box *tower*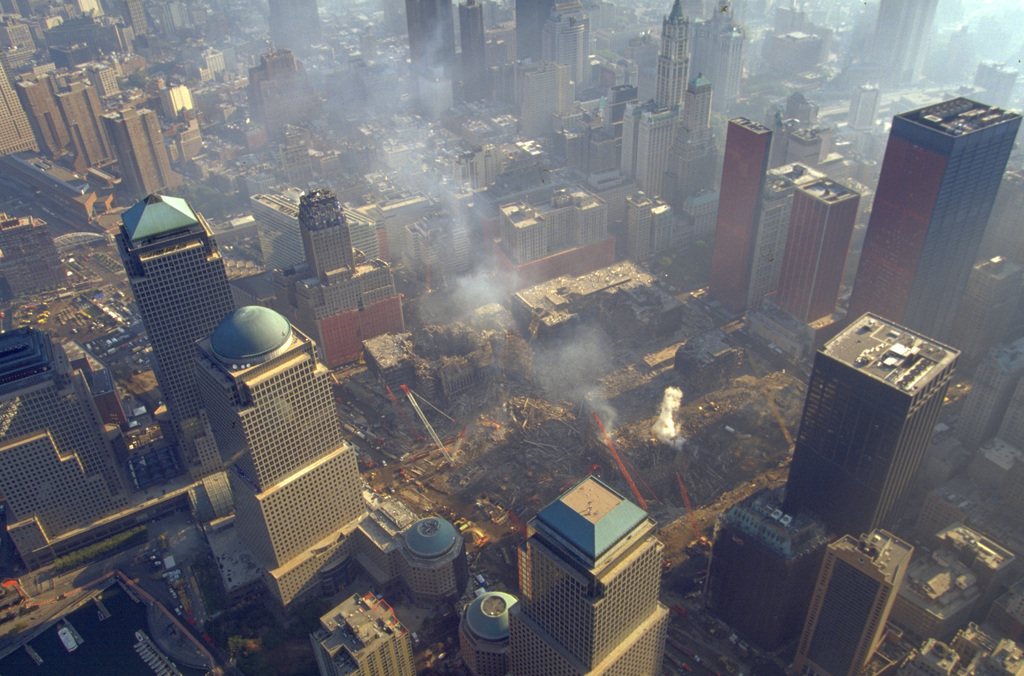
{"left": 0, "top": 67, "right": 30, "bottom": 159}
